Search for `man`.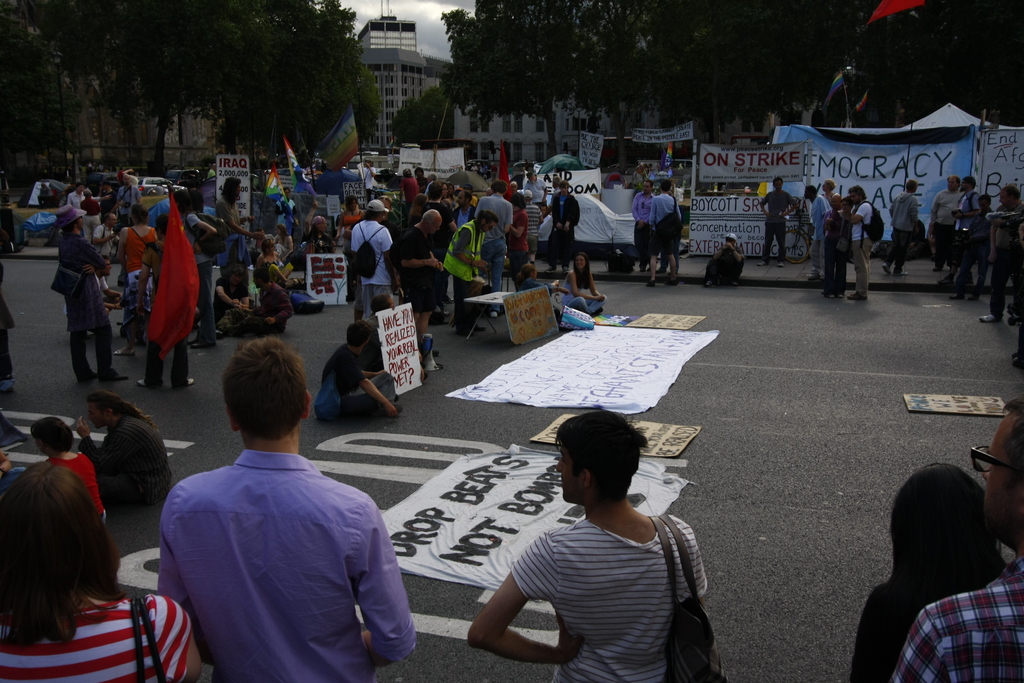
Found at [91, 213, 116, 254].
